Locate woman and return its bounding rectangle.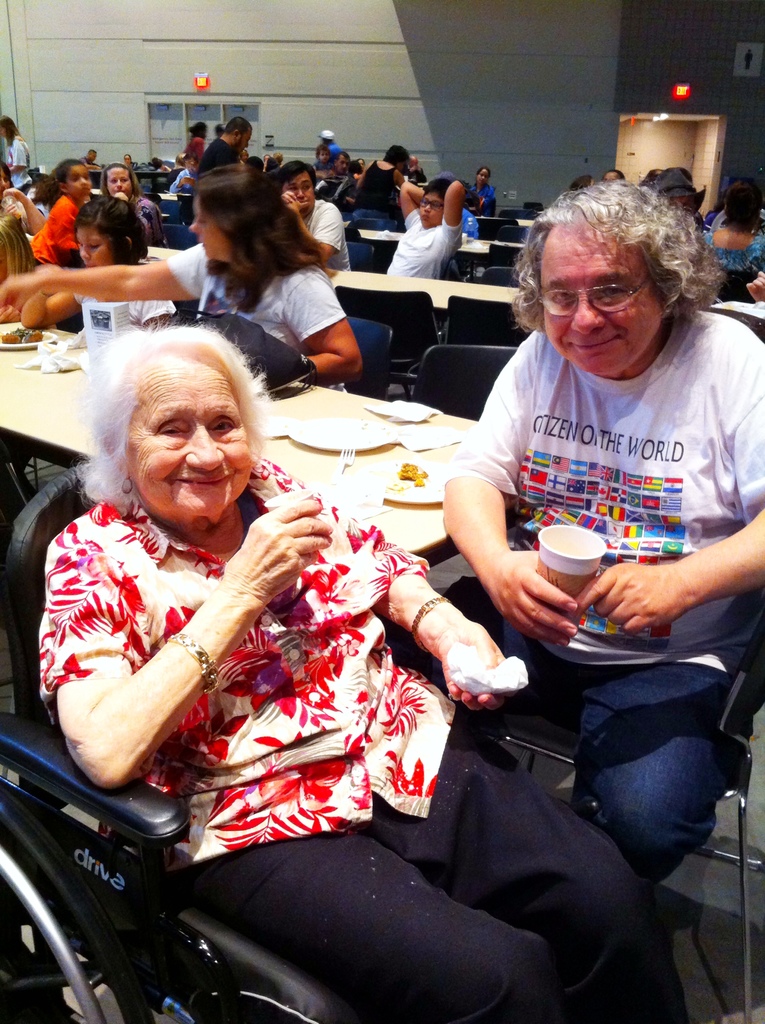
699,179,764,305.
